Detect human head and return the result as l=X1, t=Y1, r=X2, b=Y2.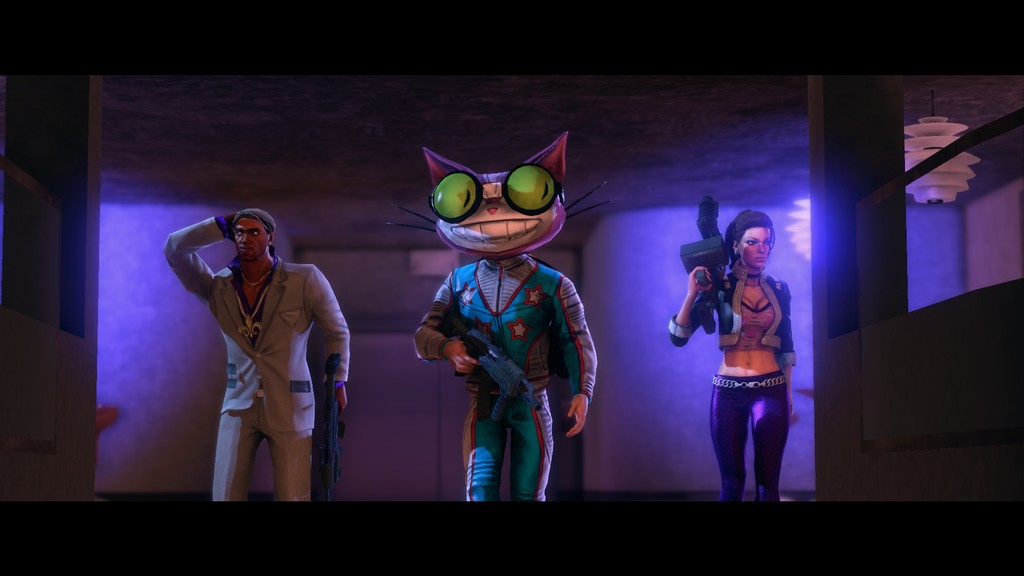
l=232, t=206, r=275, b=262.
